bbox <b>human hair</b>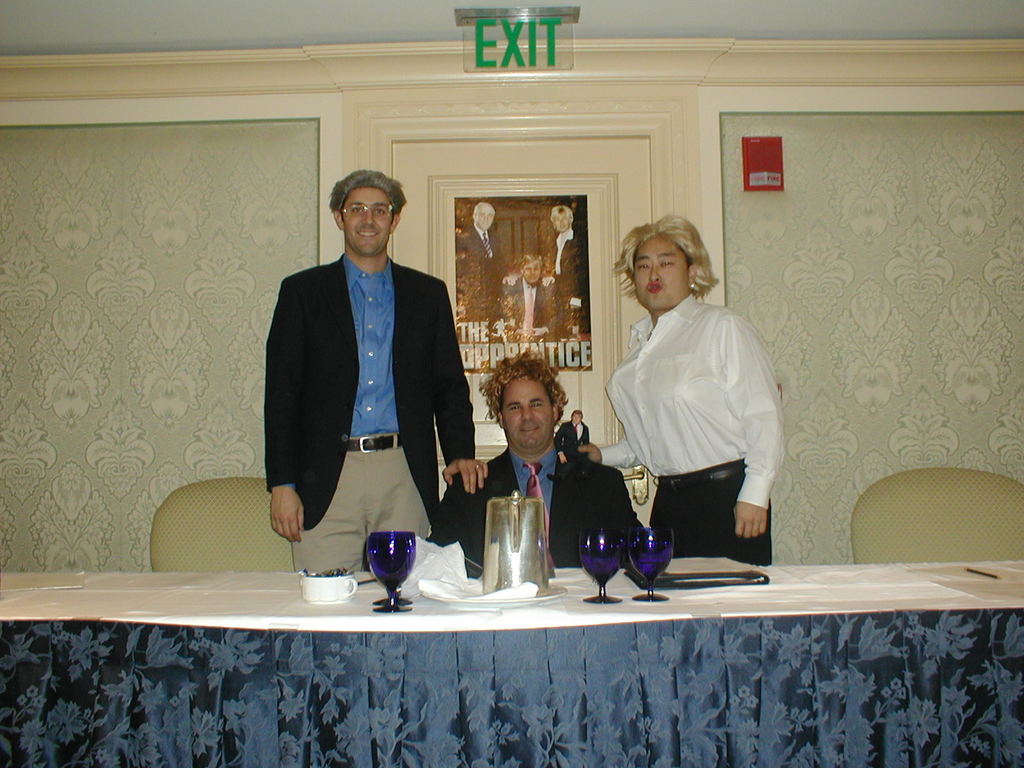
[549,205,573,229]
